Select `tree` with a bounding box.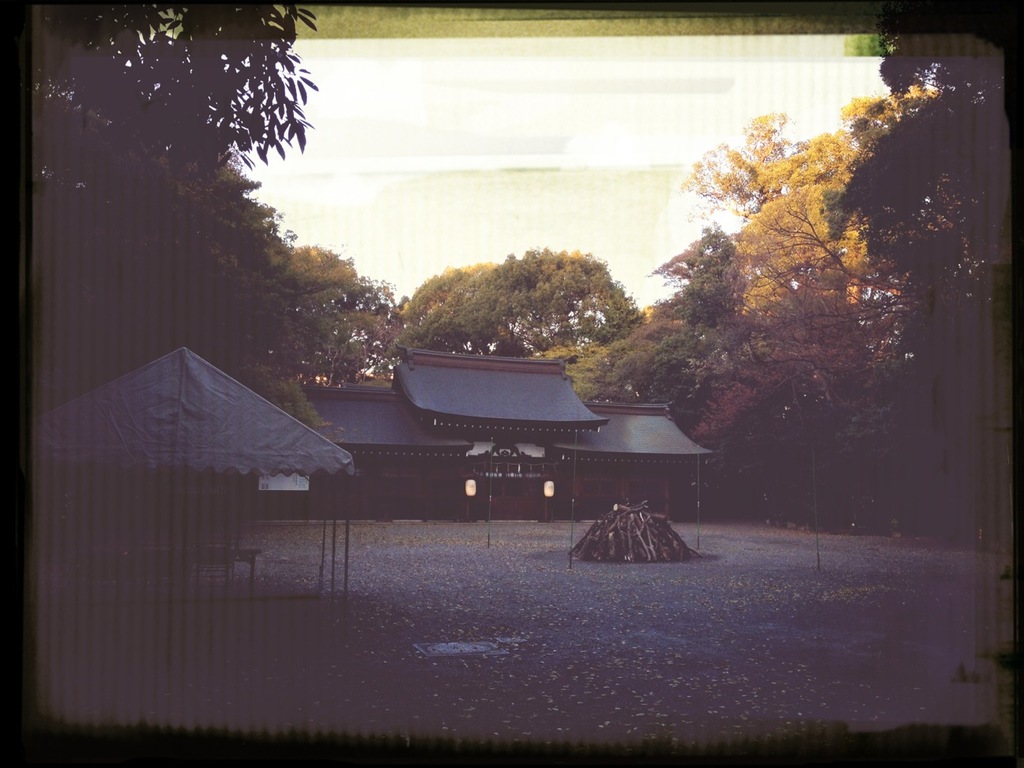
crop(835, 25, 1012, 307).
